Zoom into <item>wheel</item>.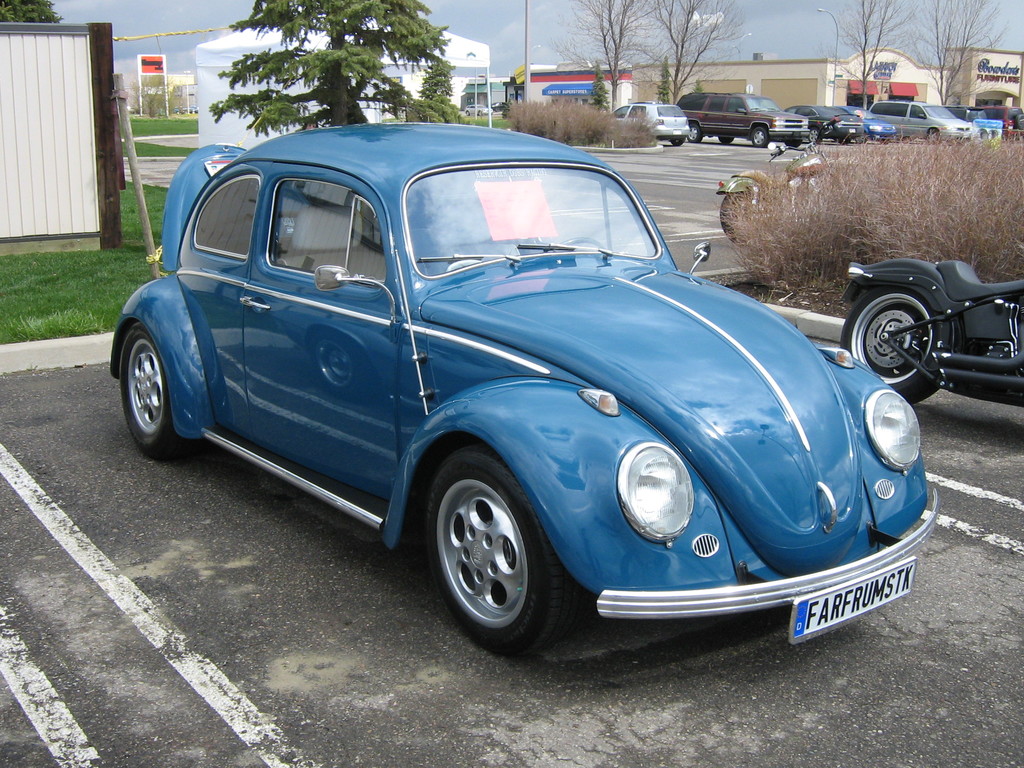
Zoom target: x1=687 y1=125 x2=702 y2=145.
